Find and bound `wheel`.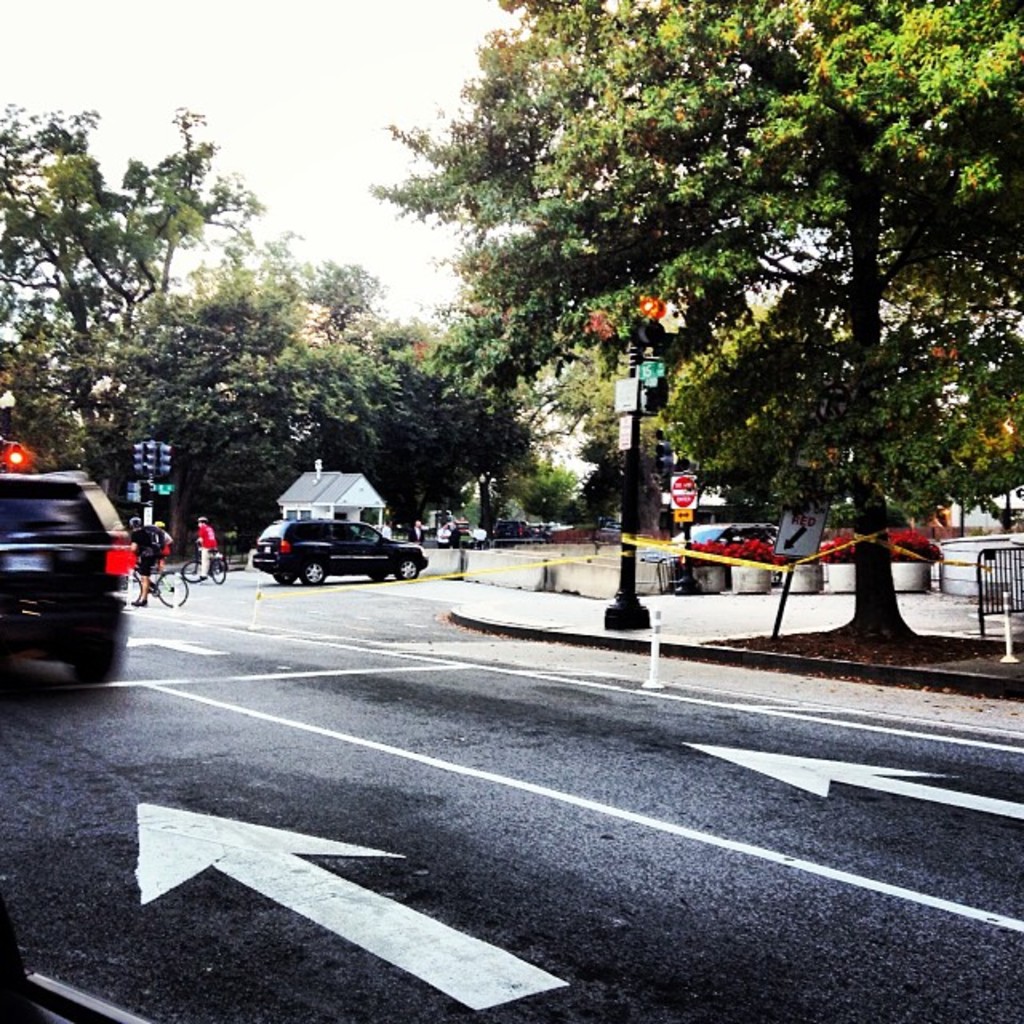
Bound: locate(120, 570, 142, 605).
